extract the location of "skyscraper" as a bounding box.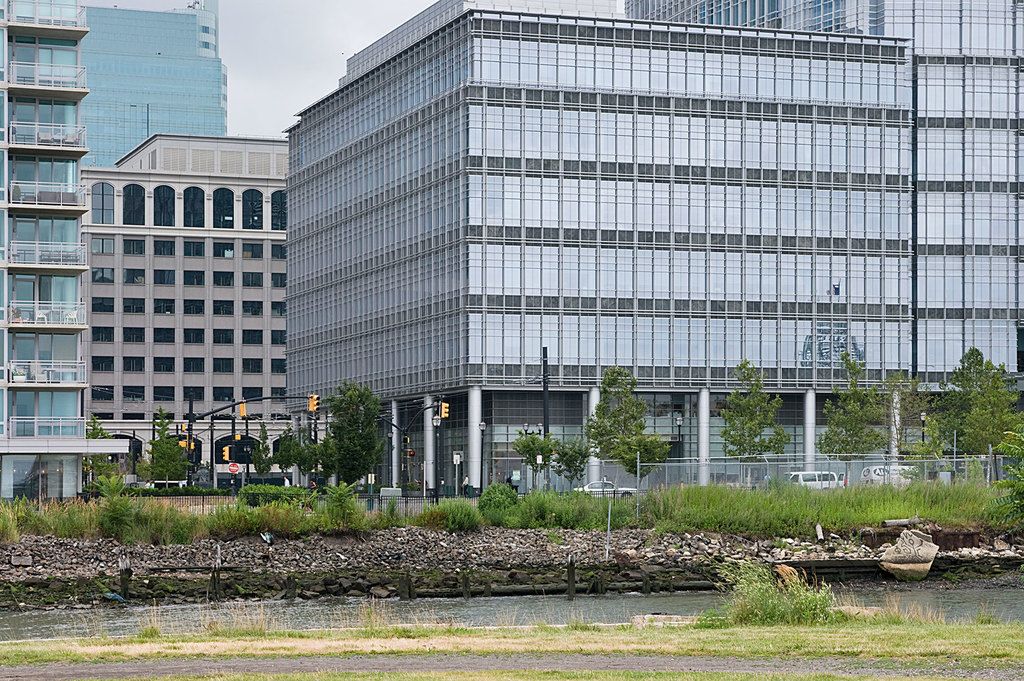
[left=0, top=0, right=136, bottom=510].
